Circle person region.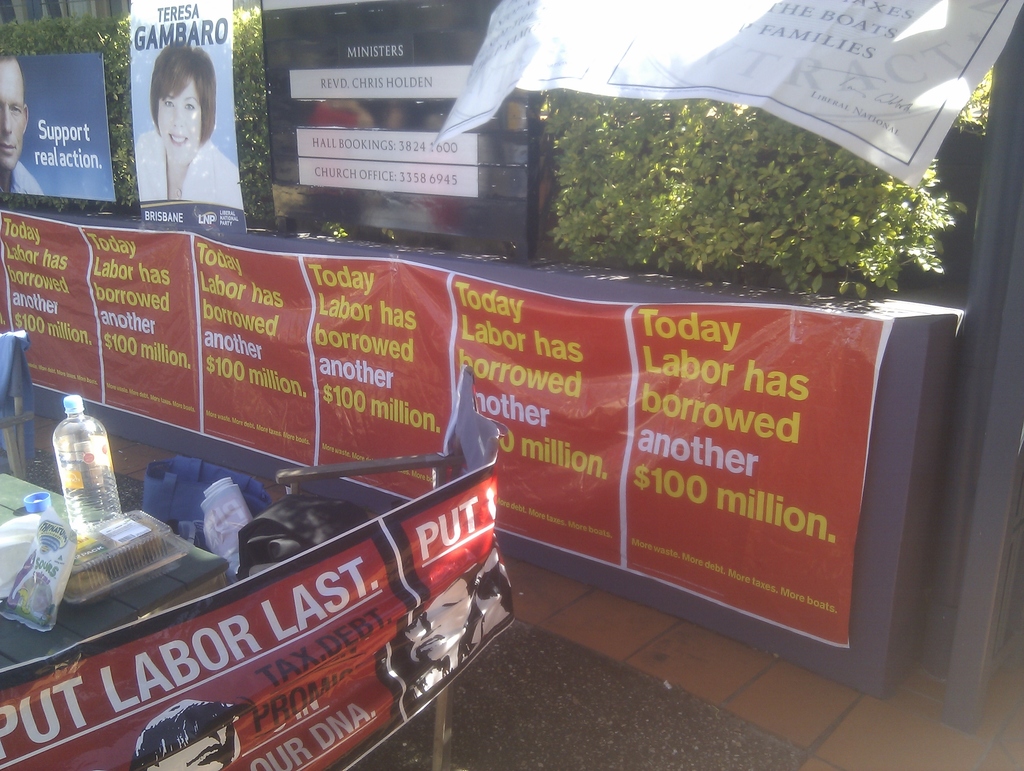
Region: bbox=(122, 698, 250, 770).
